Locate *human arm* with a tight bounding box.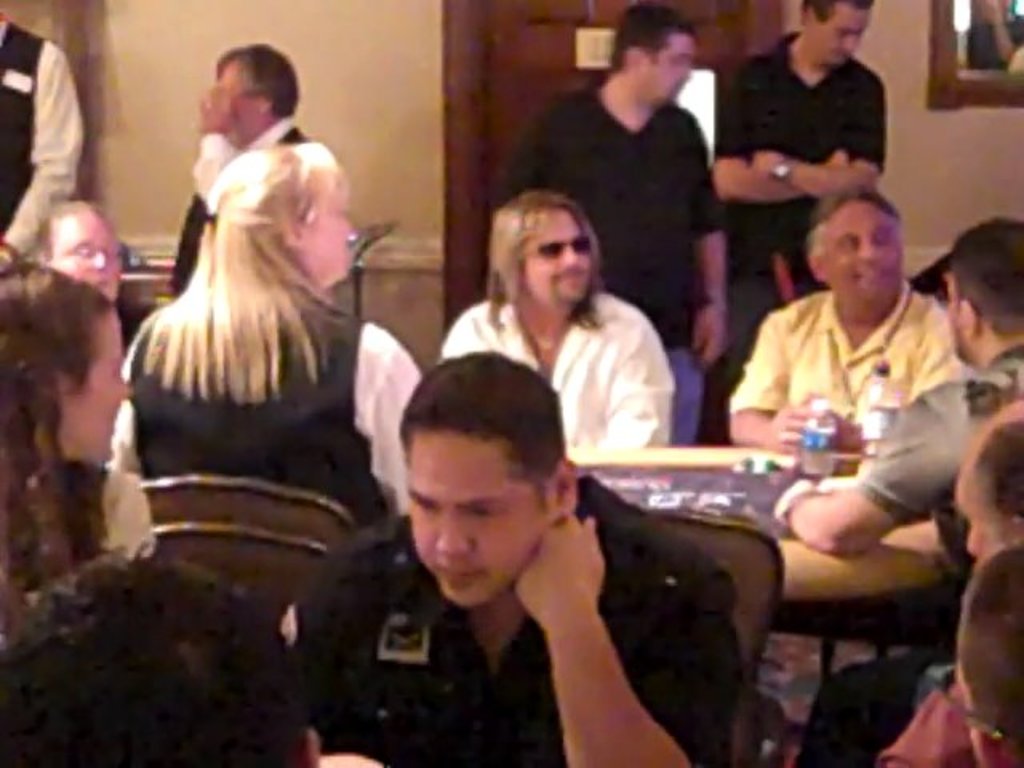
184,83,253,206.
